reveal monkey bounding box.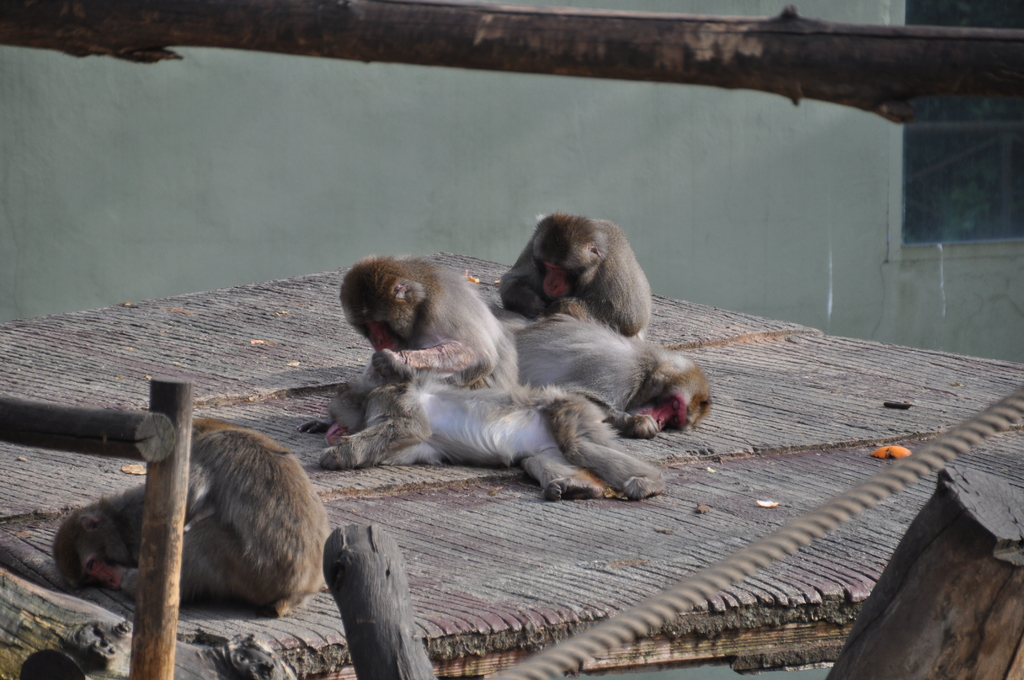
Revealed: x1=319 y1=372 x2=662 y2=502.
